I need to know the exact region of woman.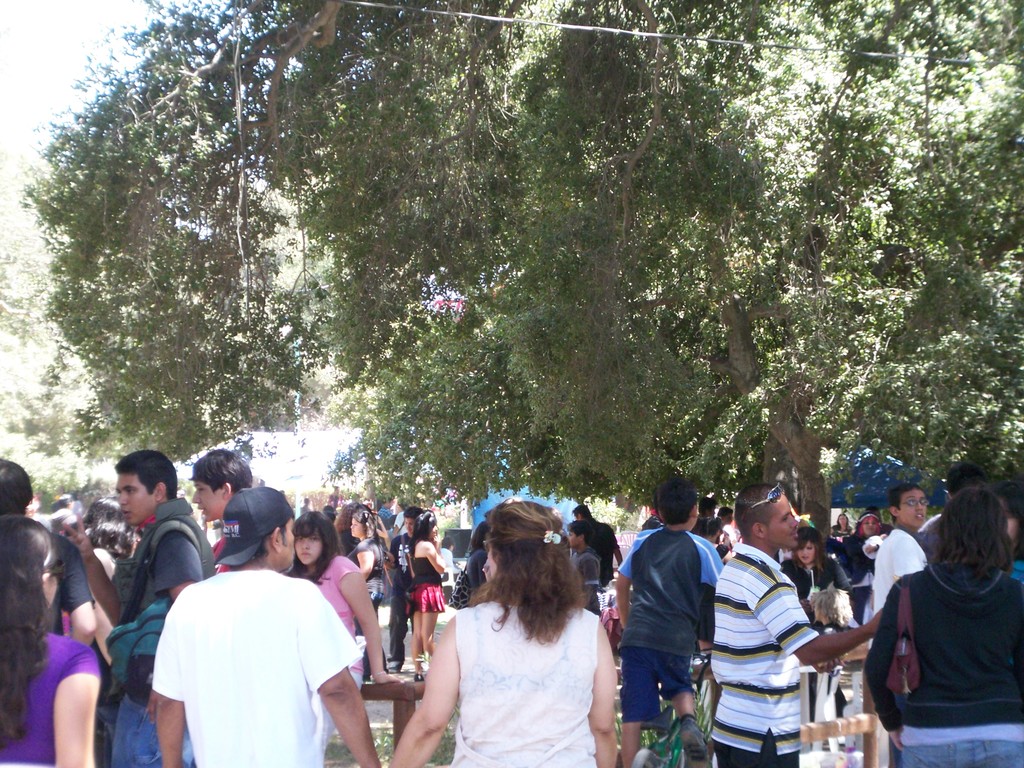
Region: (83,491,141,582).
